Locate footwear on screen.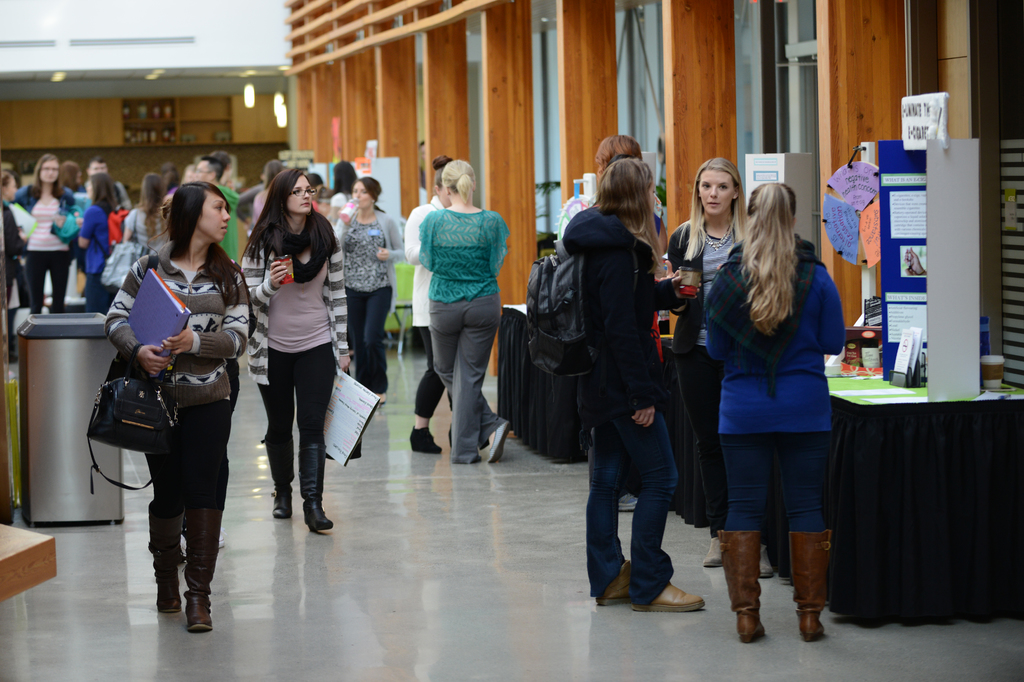
On screen at locate(759, 543, 774, 578).
